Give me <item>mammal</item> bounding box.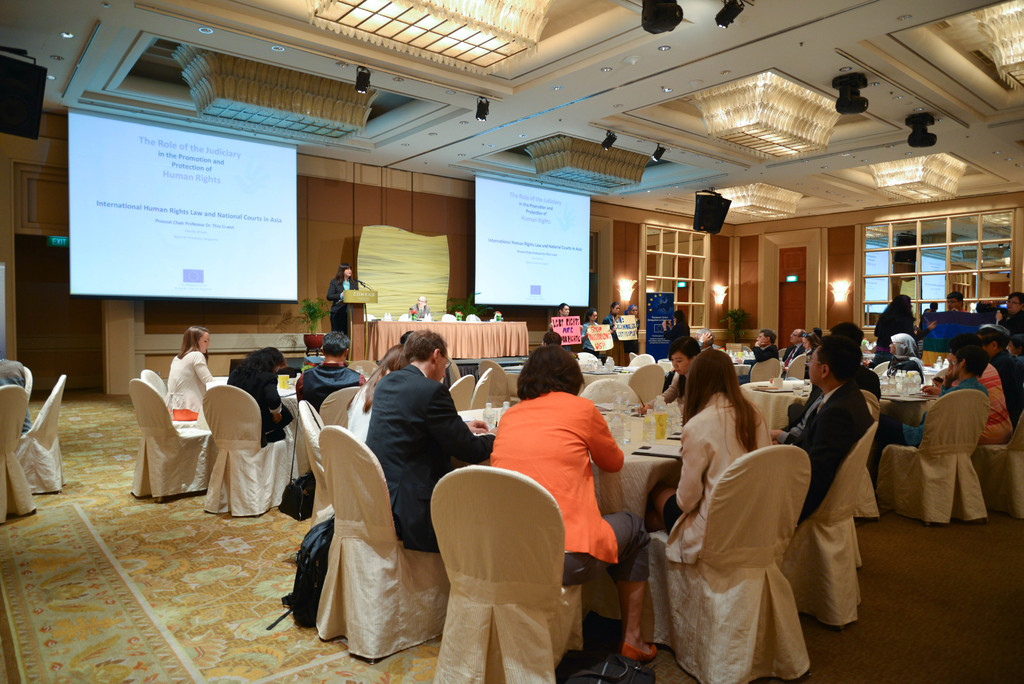
rect(627, 303, 638, 352).
